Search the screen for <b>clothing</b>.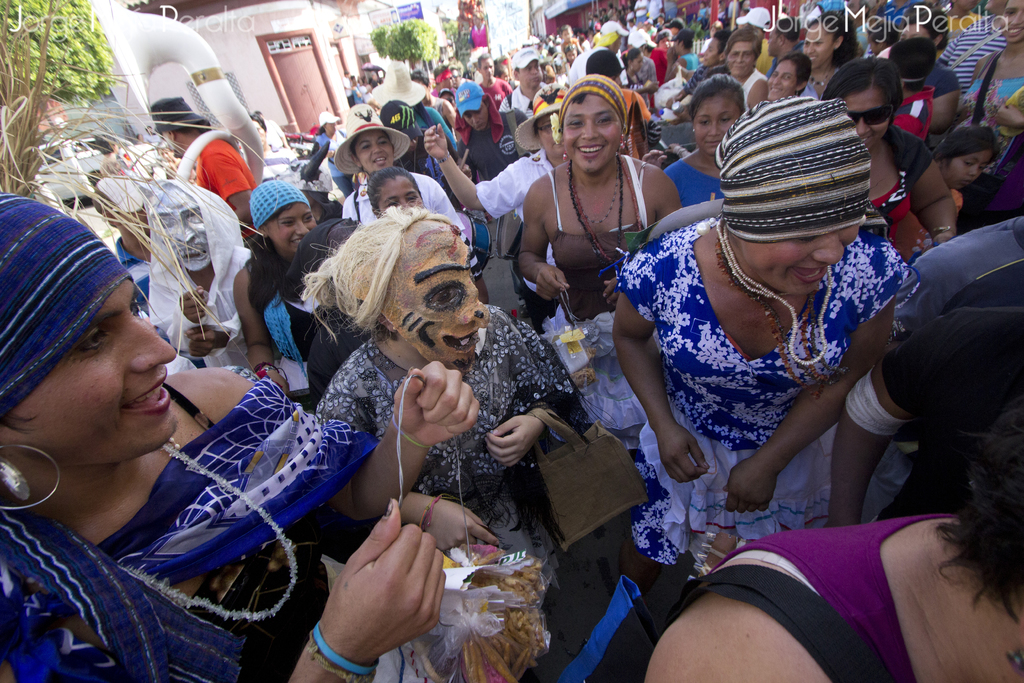
Found at (x1=927, y1=65, x2=952, y2=97).
